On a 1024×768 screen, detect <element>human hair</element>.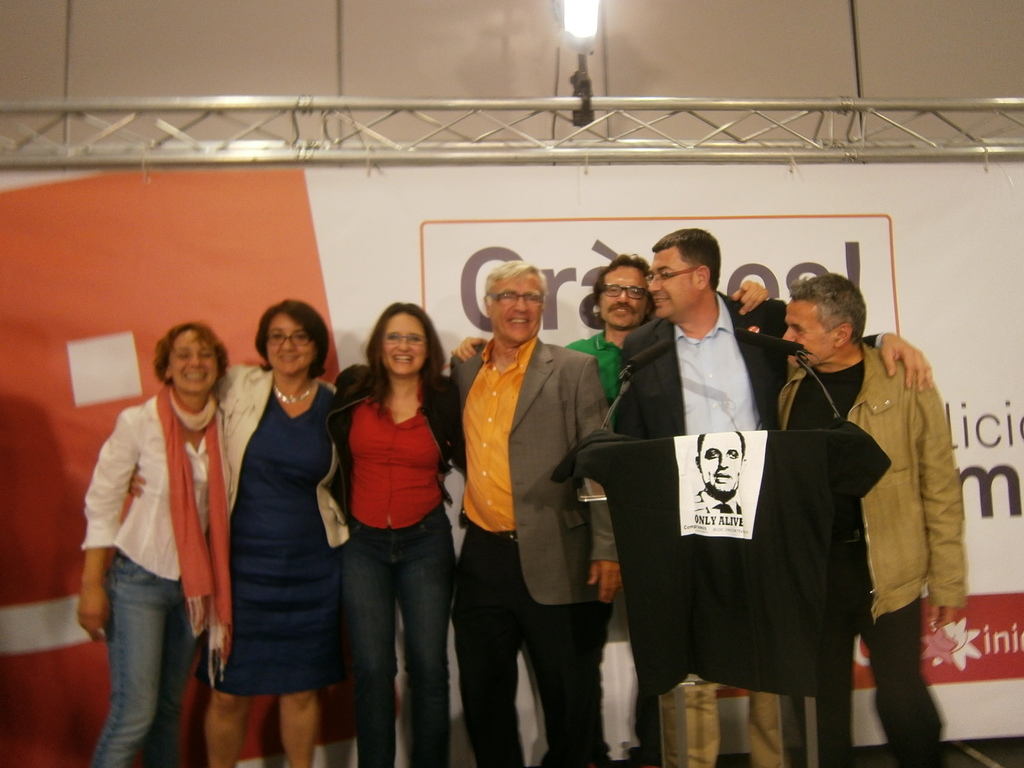
{"left": 789, "top": 273, "right": 867, "bottom": 346}.
